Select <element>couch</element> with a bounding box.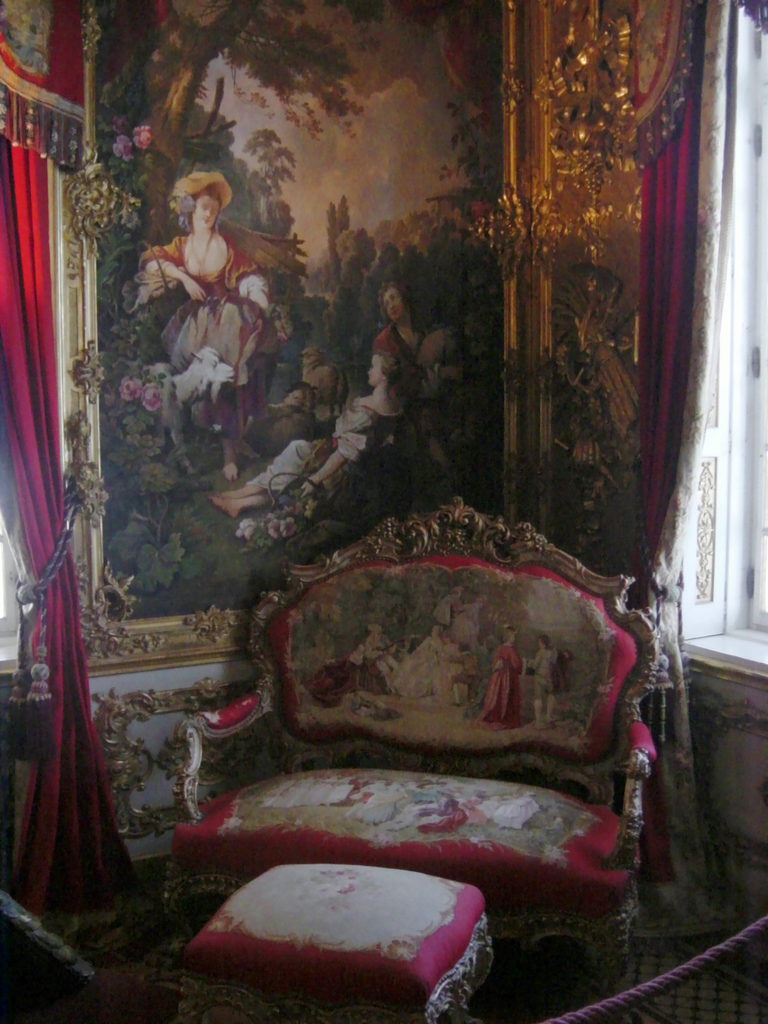
193:506:701:932.
